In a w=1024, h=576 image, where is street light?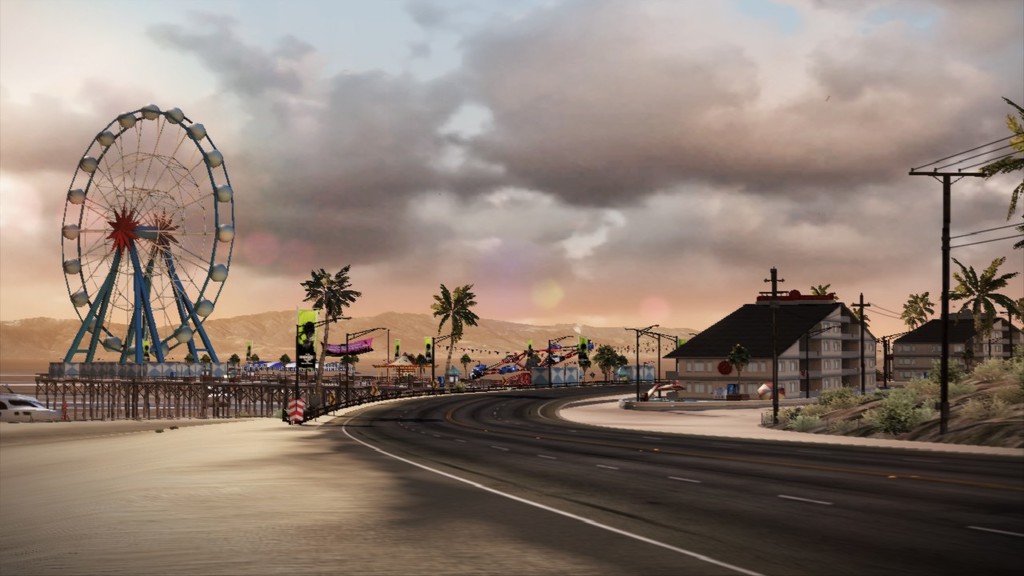
424/326/458/391.
